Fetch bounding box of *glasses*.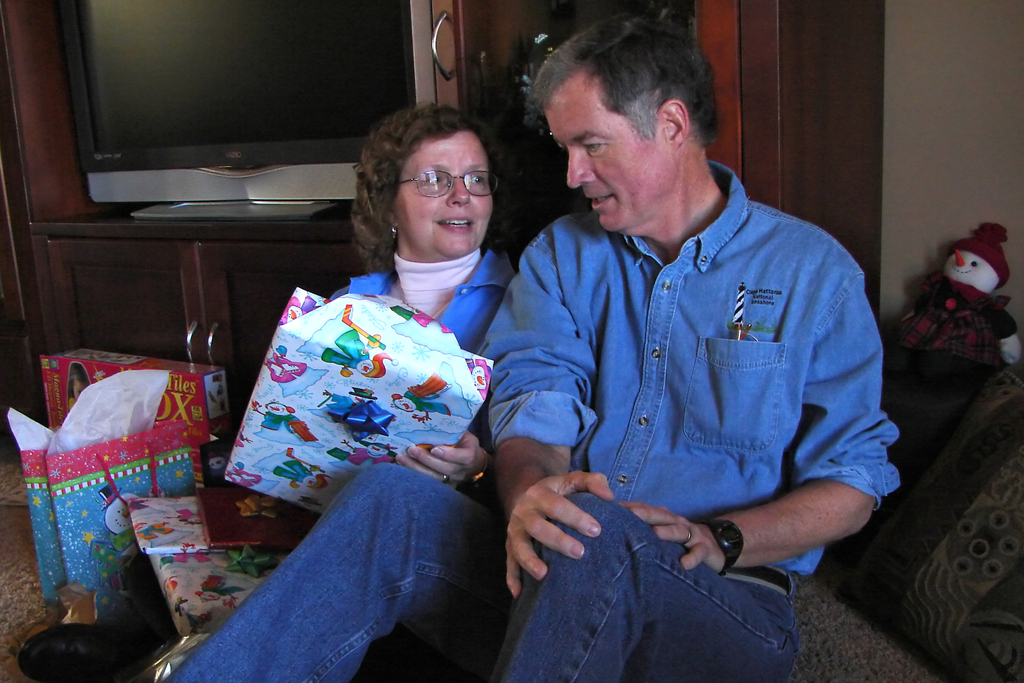
Bbox: locate(378, 157, 501, 201).
